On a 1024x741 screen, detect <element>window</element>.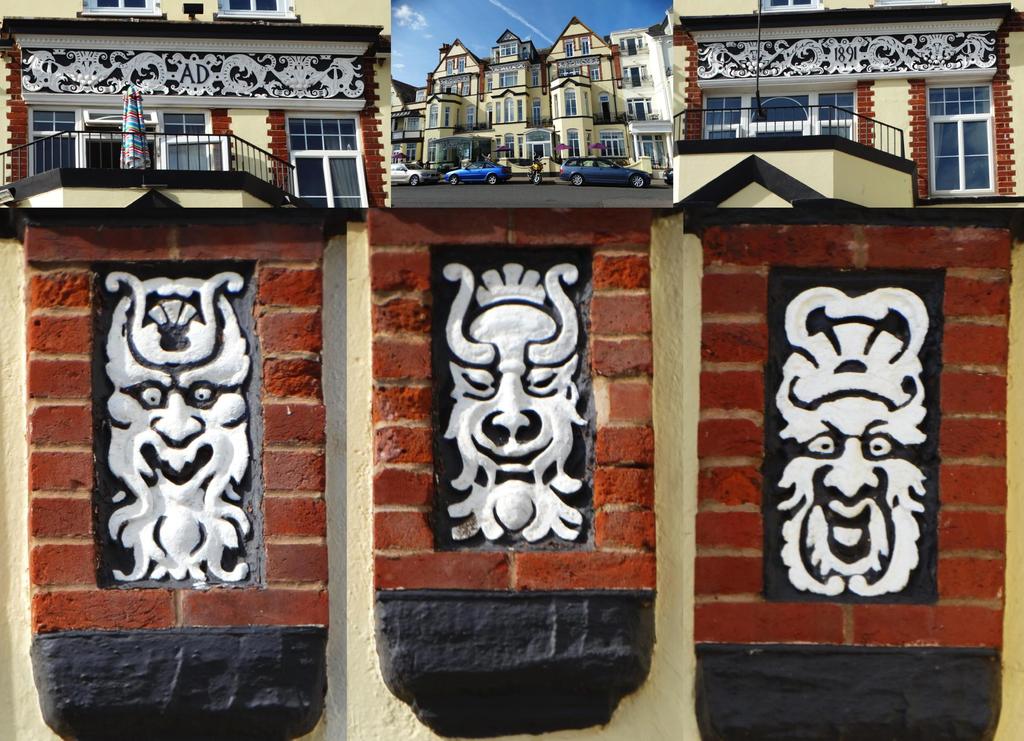
detection(923, 49, 1002, 185).
